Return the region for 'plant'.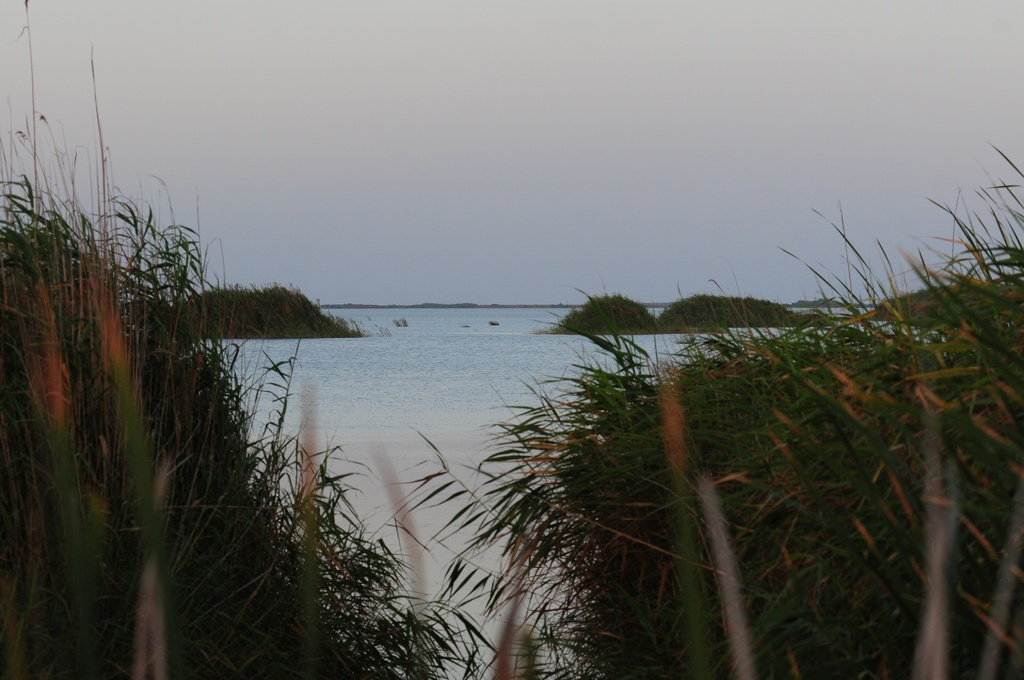
bbox=[657, 291, 835, 331].
